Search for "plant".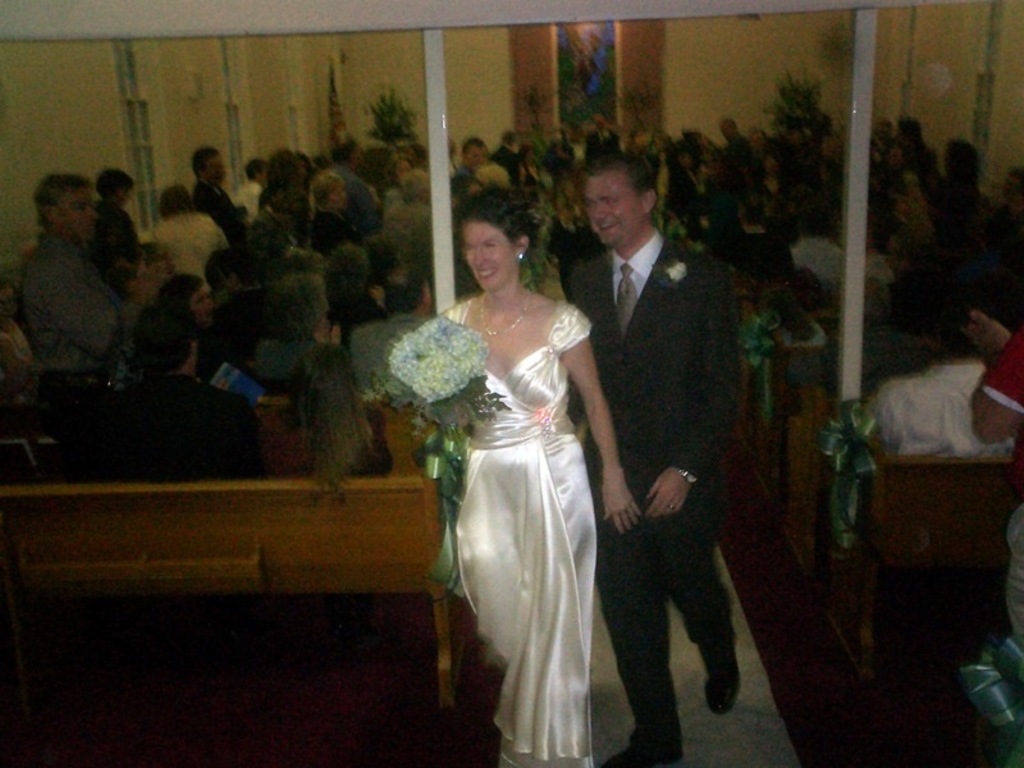
Found at 518 79 556 141.
